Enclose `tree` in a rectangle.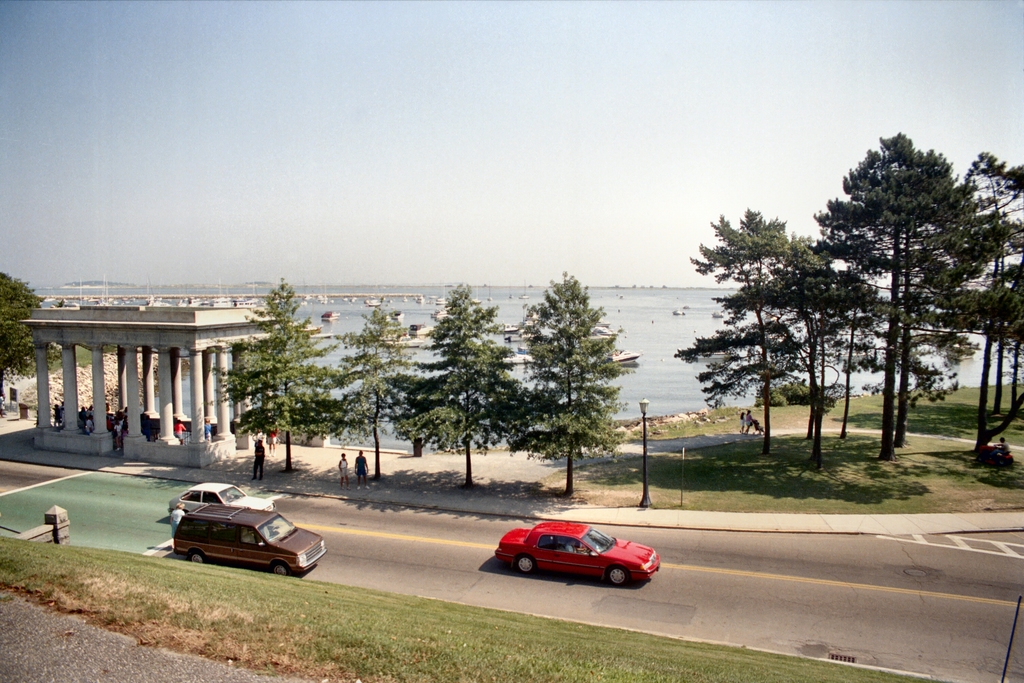
crop(505, 269, 635, 495).
